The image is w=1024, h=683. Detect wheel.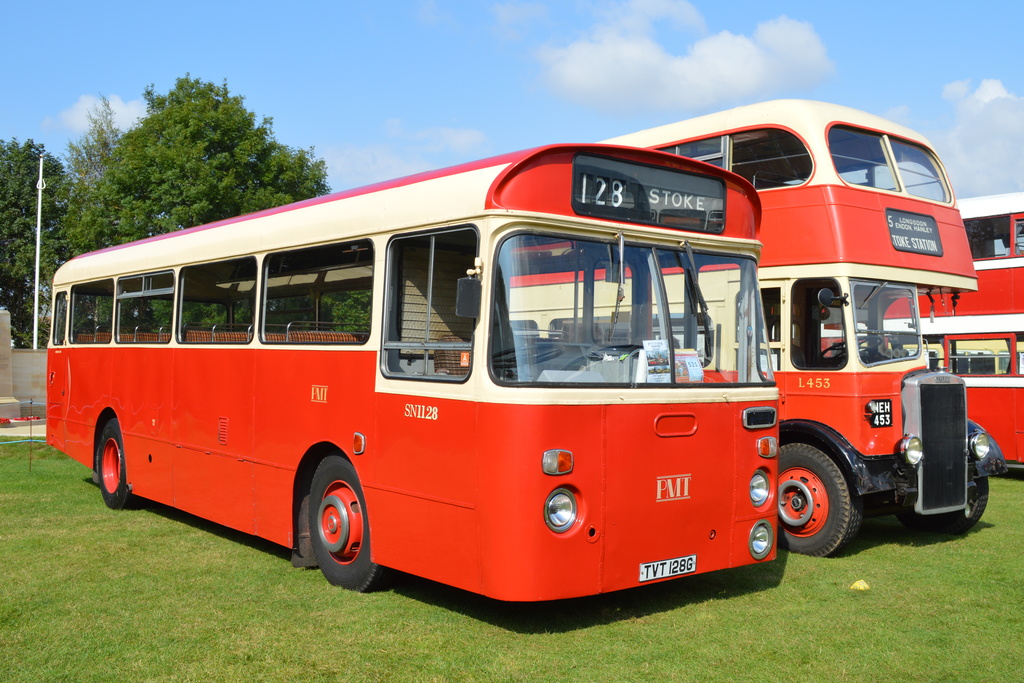
Detection: BBox(819, 333, 884, 365).
